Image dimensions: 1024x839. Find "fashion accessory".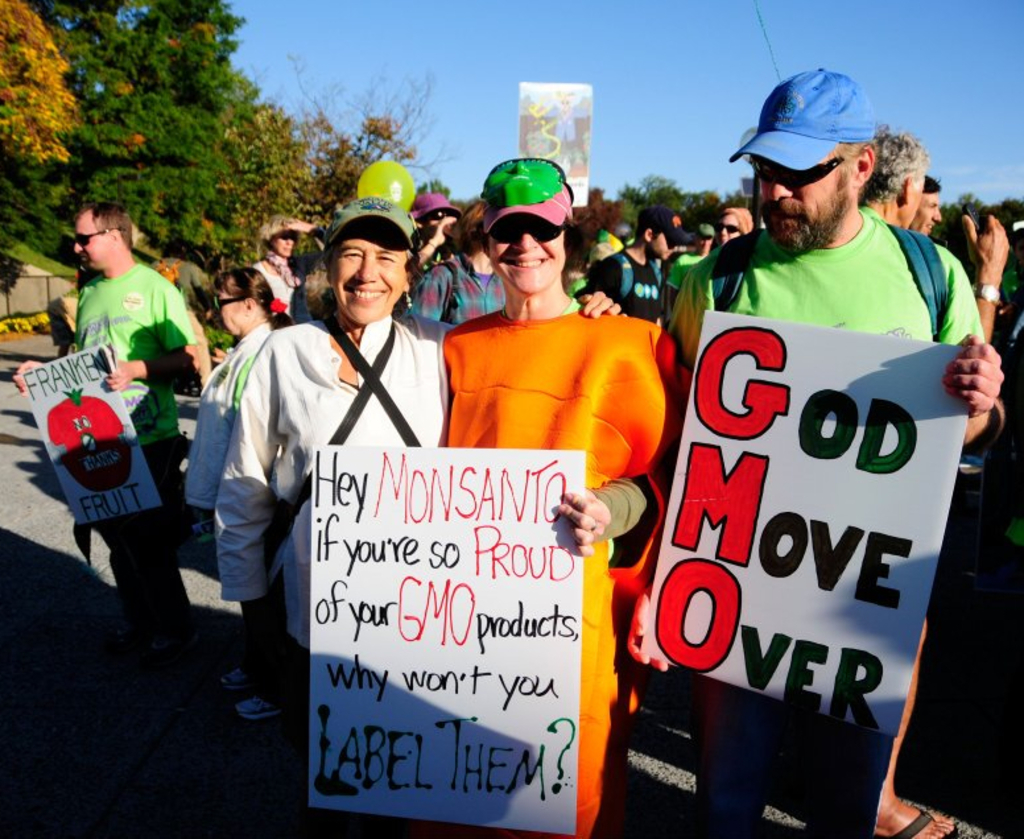
bbox(483, 158, 575, 235).
